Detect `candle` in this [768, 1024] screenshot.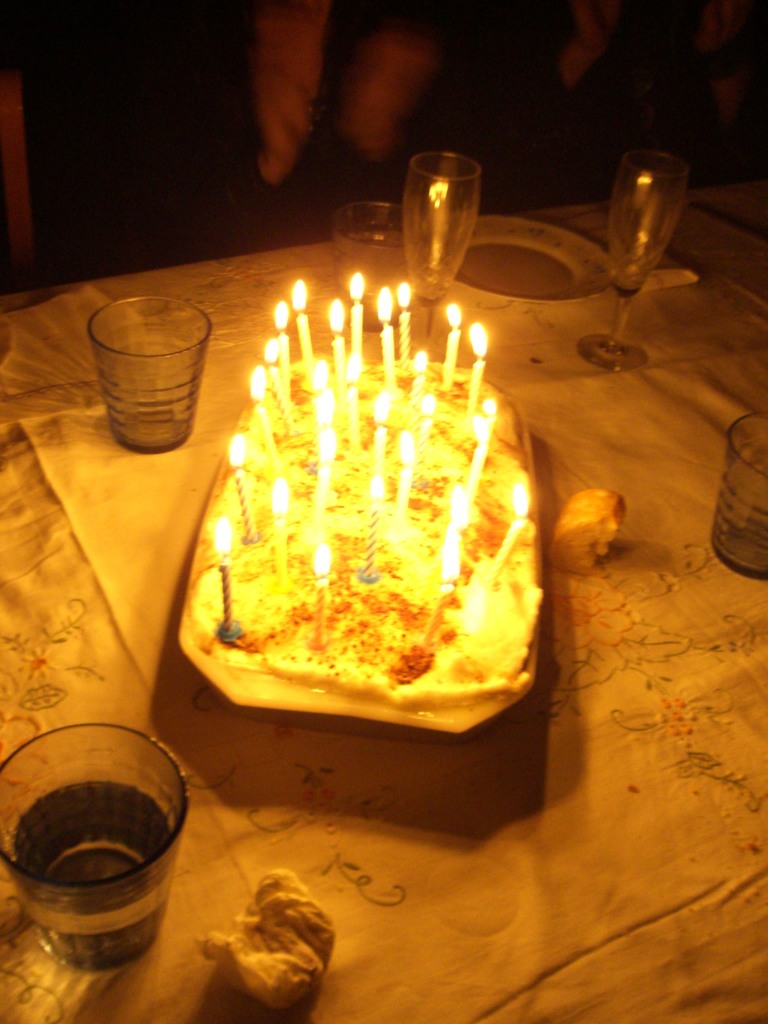
Detection: select_region(371, 477, 392, 580).
